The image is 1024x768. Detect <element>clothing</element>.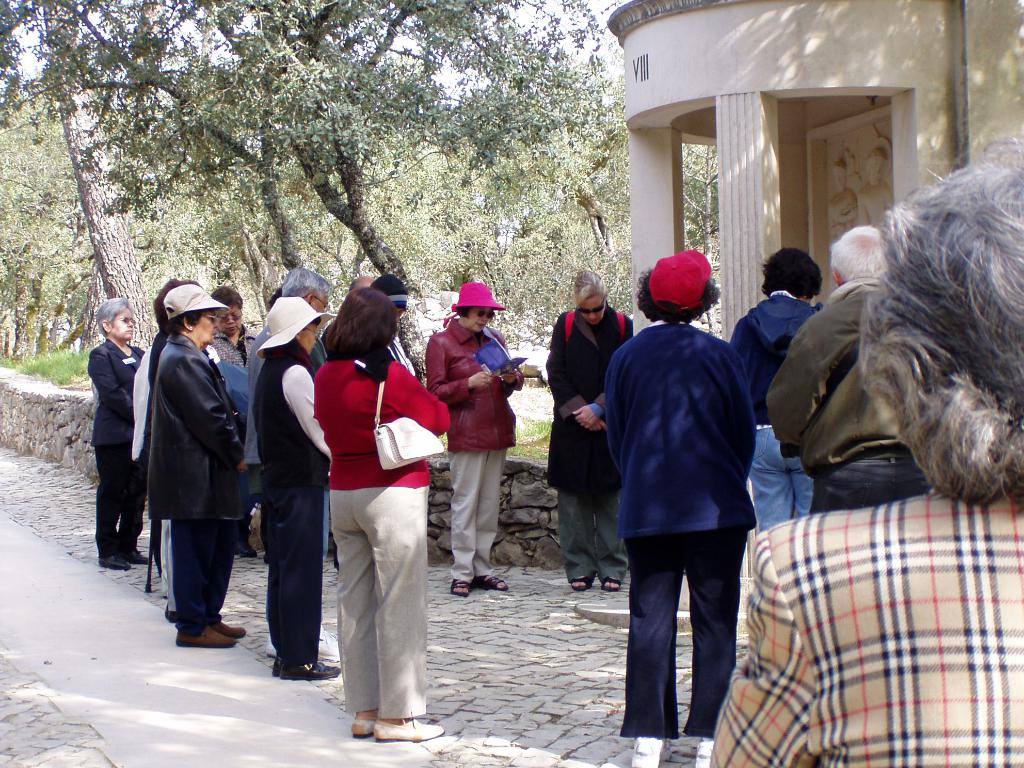
Detection: (422, 317, 515, 584).
